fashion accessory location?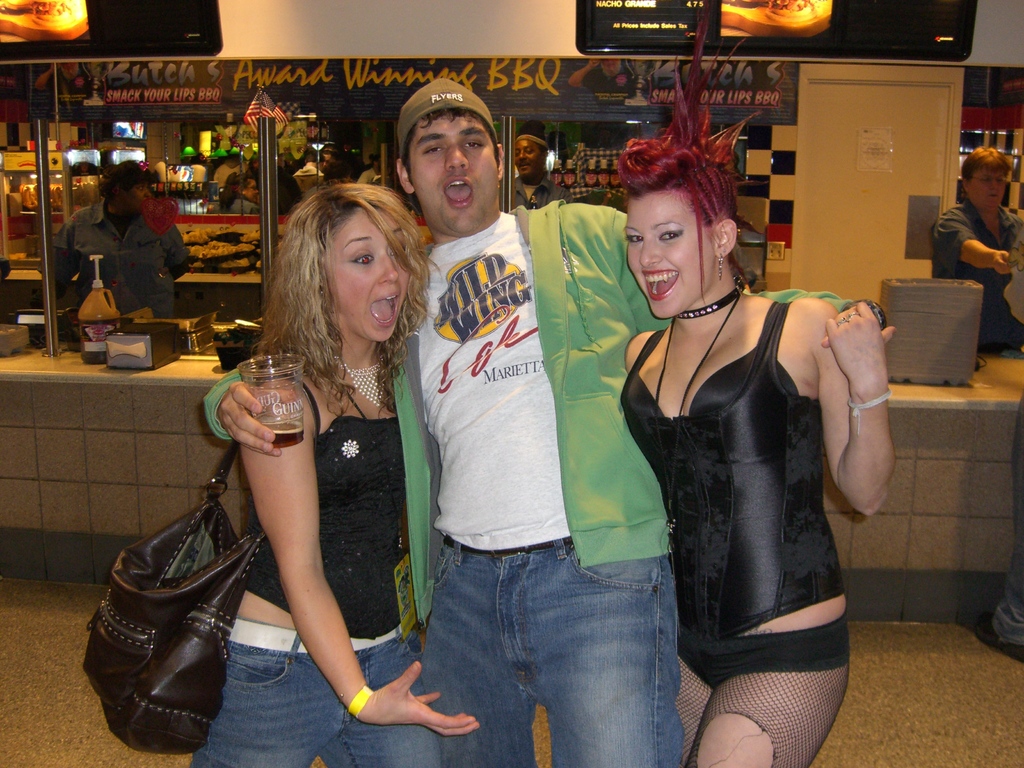
locate(350, 688, 372, 719)
